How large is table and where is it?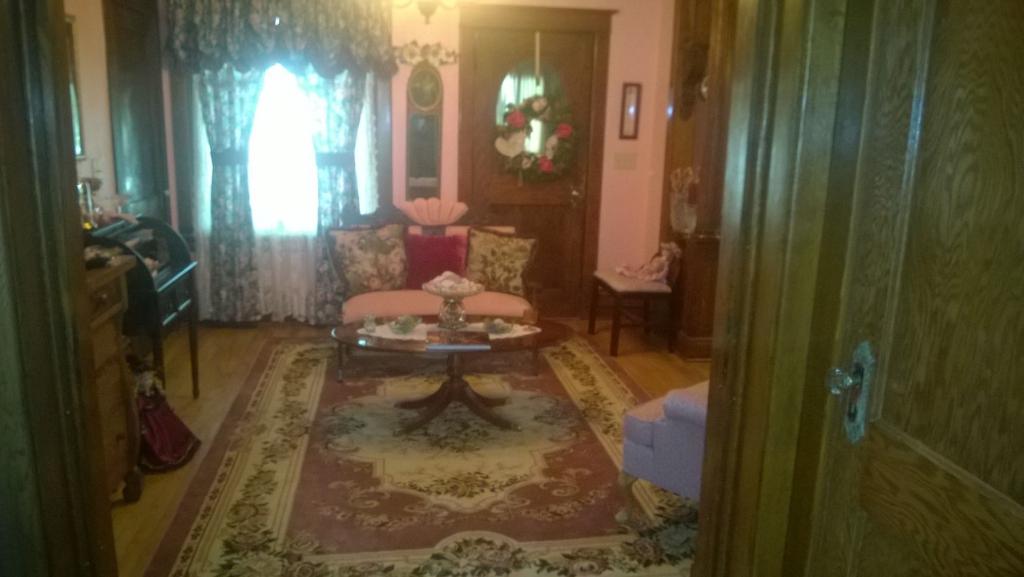
Bounding box: 589, 268, 681, 361.
